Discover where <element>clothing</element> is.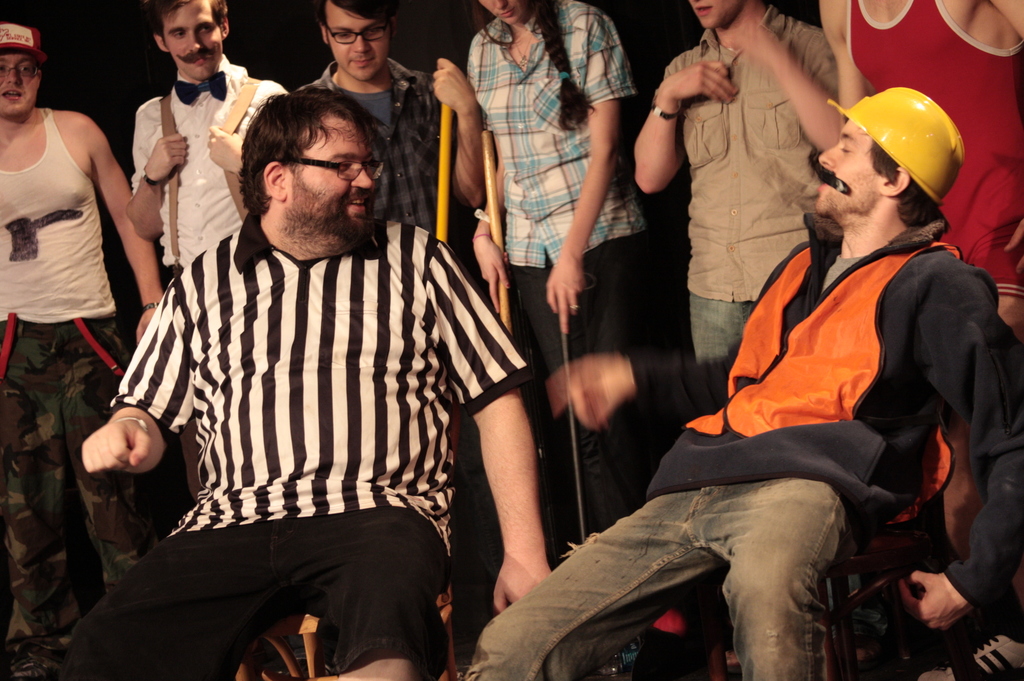
Discovered at bbox(0, 111, 115, 328).
